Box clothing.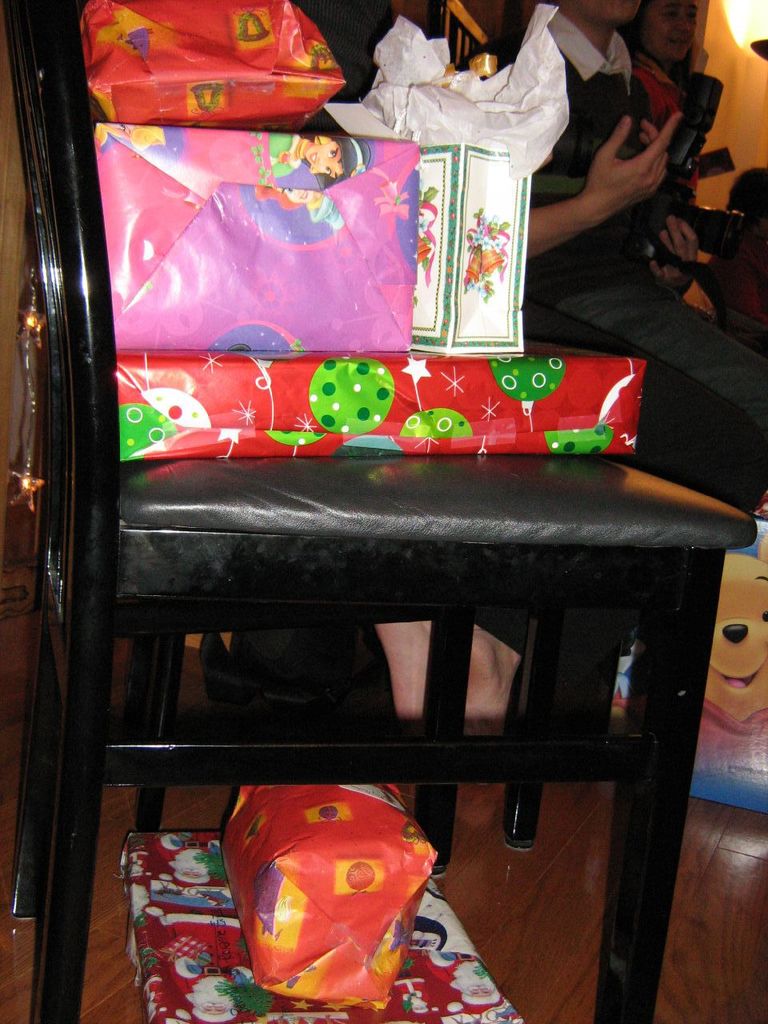
634/42/767/265.
